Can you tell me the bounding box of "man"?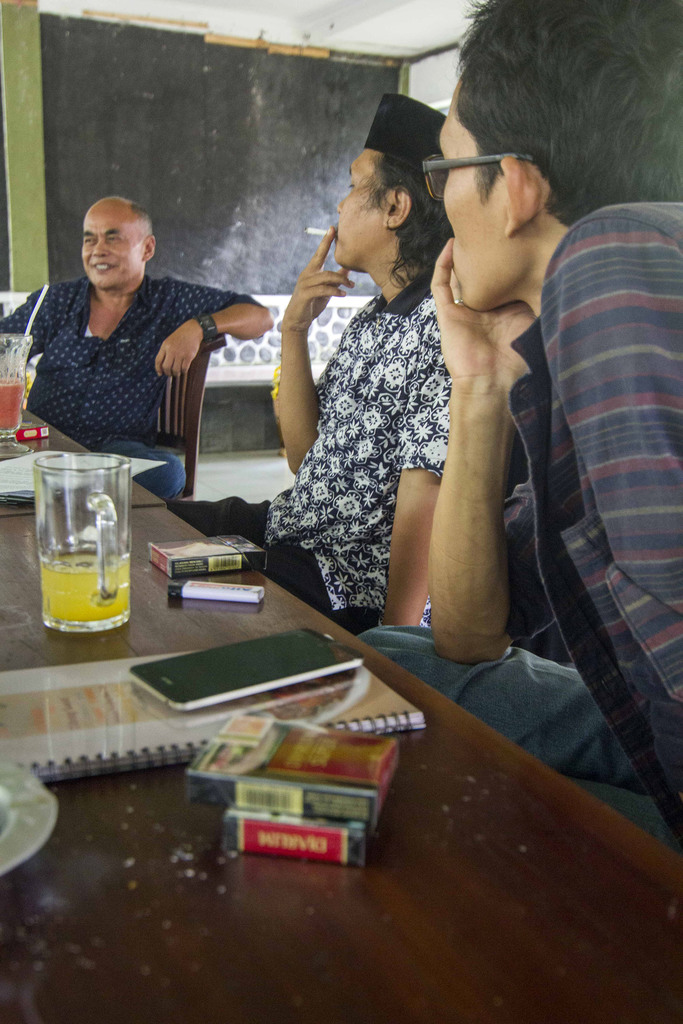
<box>158,94,470,648</box>.
